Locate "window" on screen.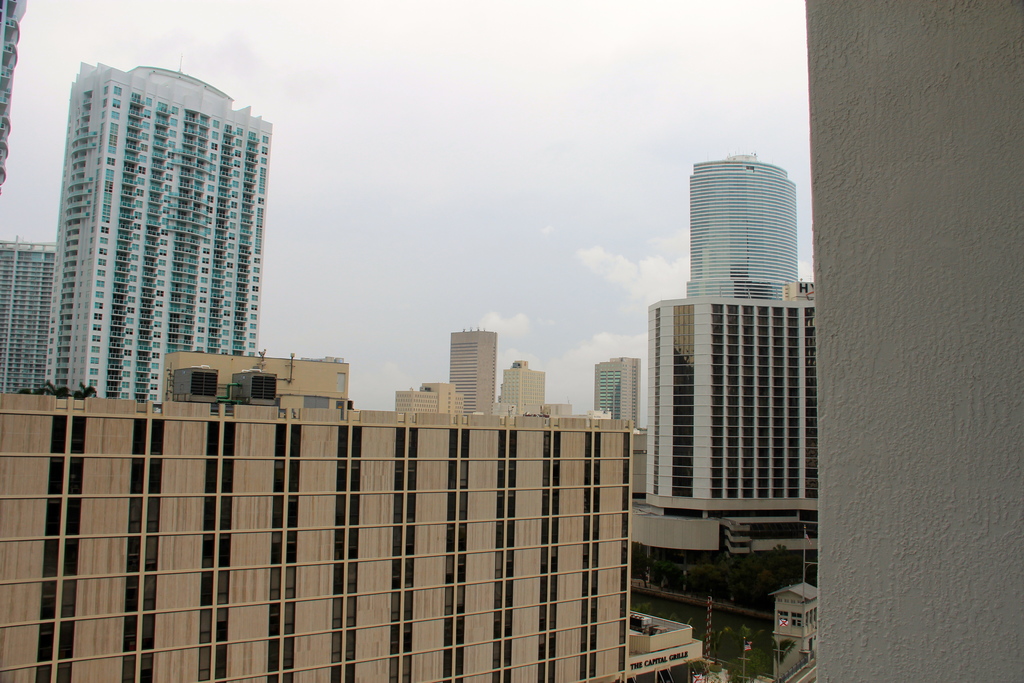
On screen at bbox(262, 154, 269, 164).
